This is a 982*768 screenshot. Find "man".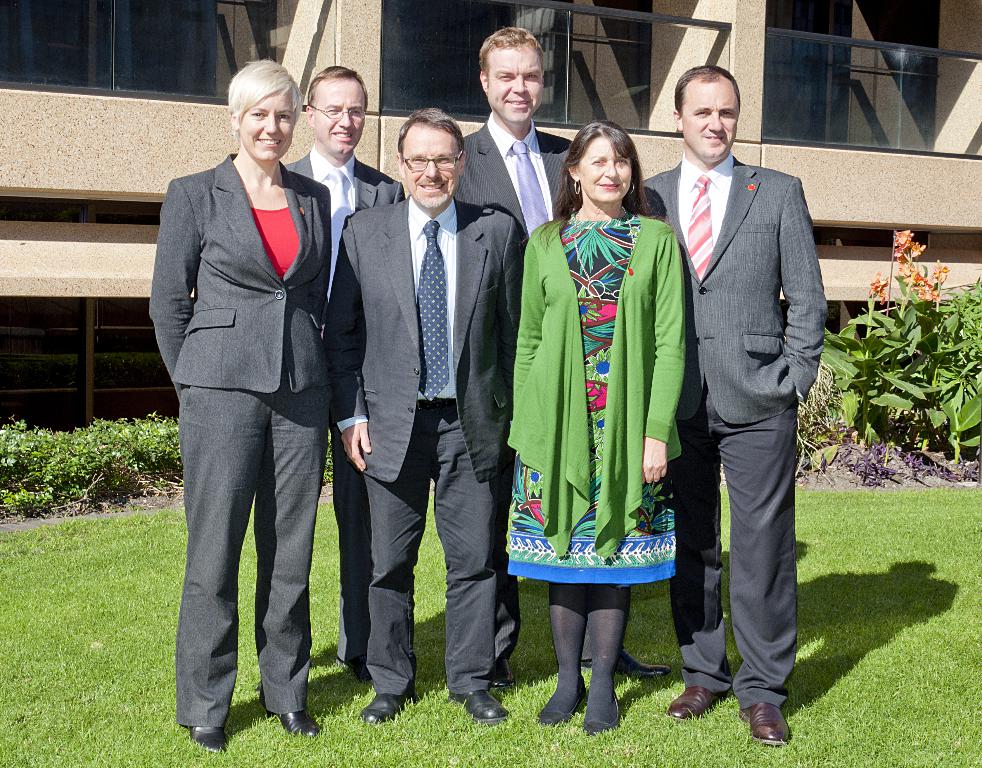
Bounding box: bbox(326, 107, 525, 718).
